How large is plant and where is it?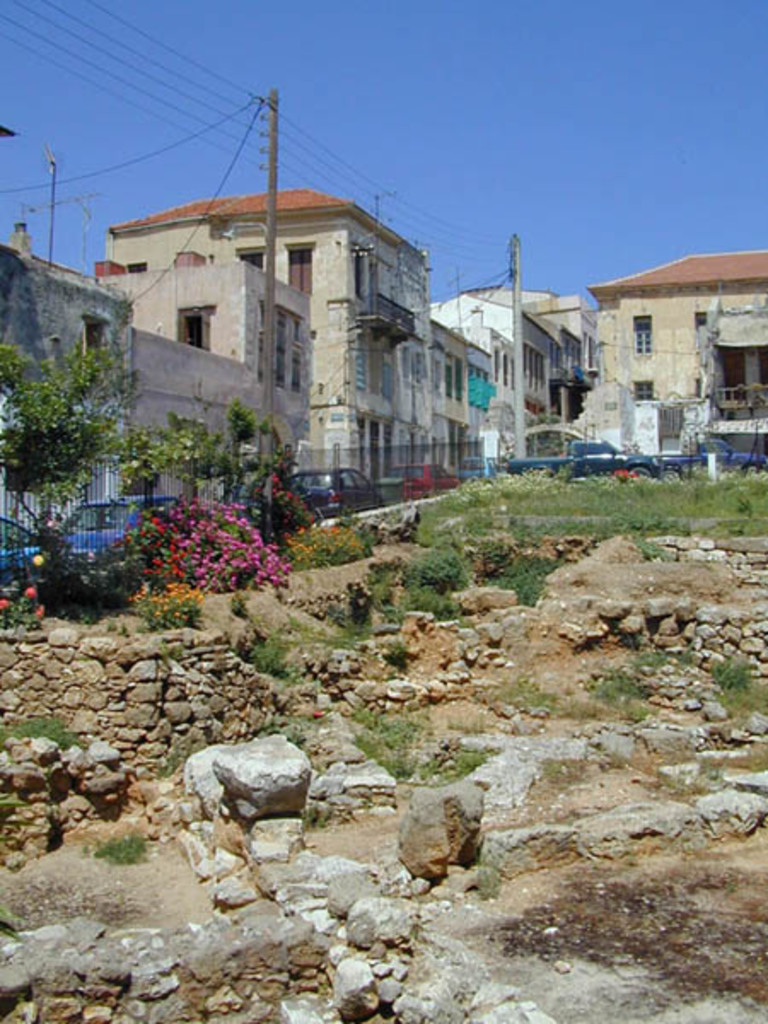
Bounding box: locate(94, 466, 287, 592).
